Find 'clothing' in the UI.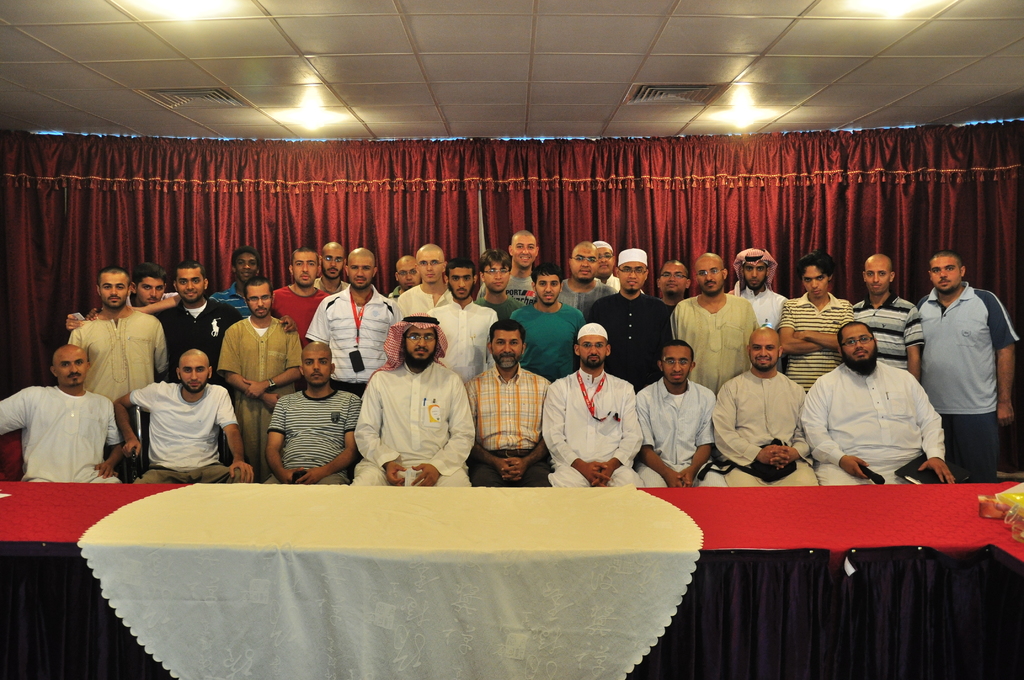
UI element at [0, 390, 138, 483].
